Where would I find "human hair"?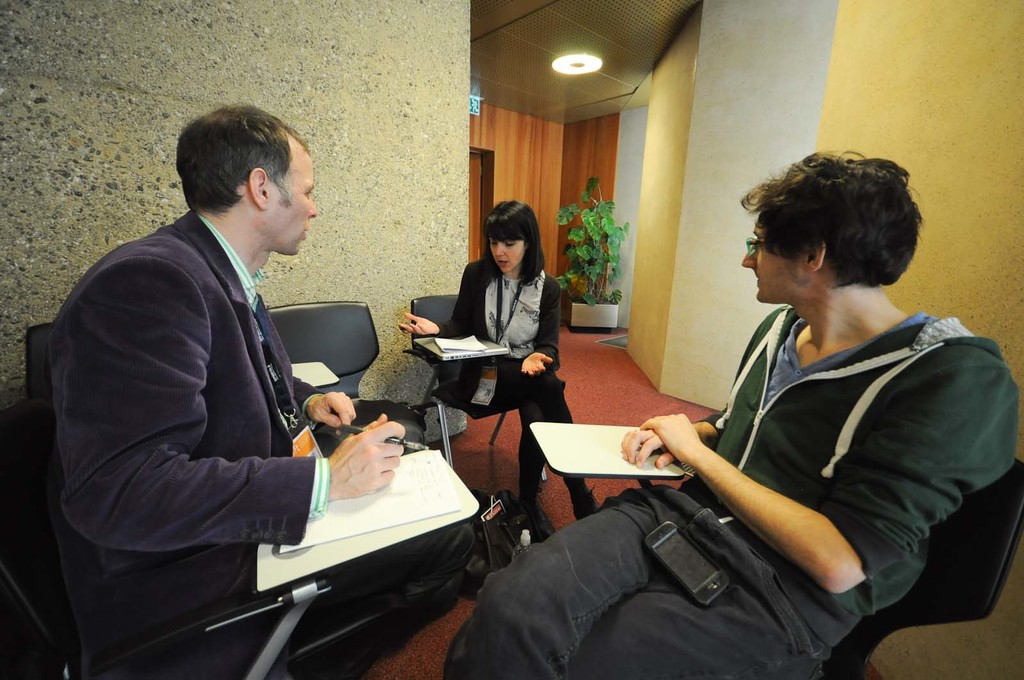
At select_region(172, 101, 311, 216).
